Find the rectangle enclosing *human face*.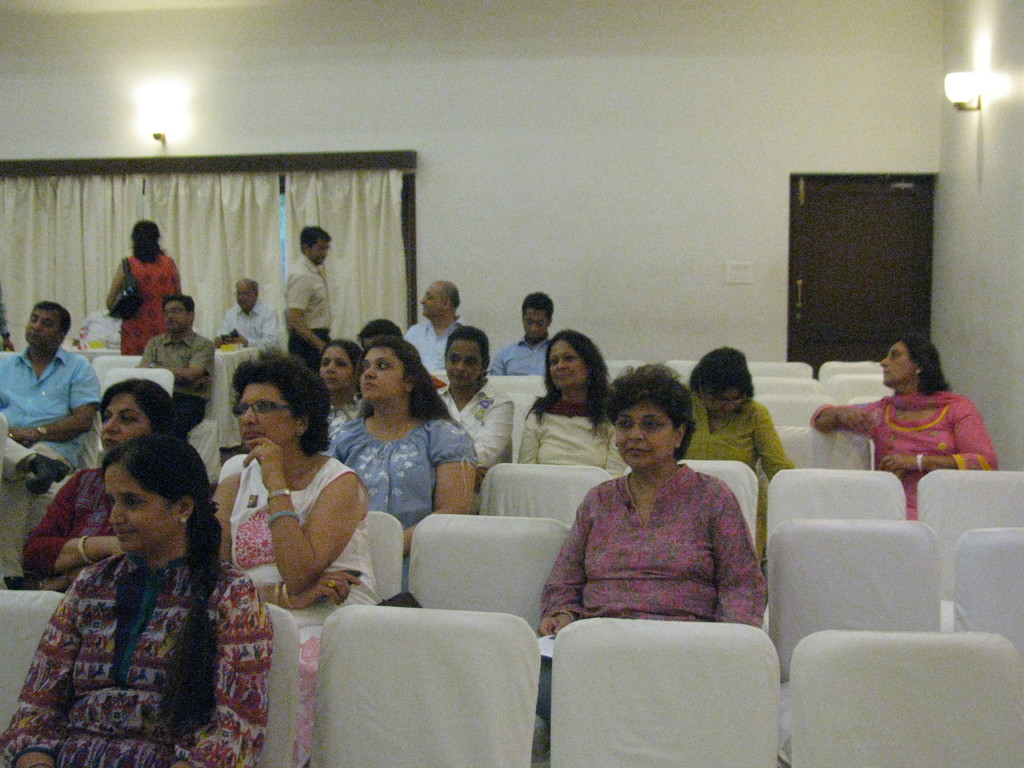
[left=24, top=307, right=65, bottom=351].
